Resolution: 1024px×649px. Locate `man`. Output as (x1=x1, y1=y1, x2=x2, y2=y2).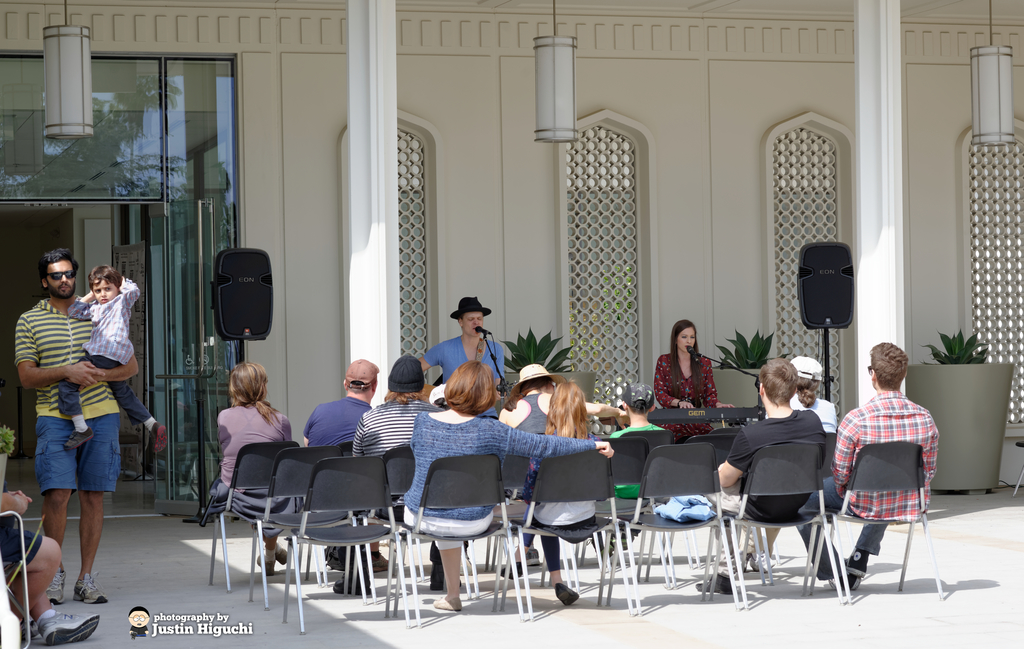
(x1=694, y1=353, x2=831, y2=594).
